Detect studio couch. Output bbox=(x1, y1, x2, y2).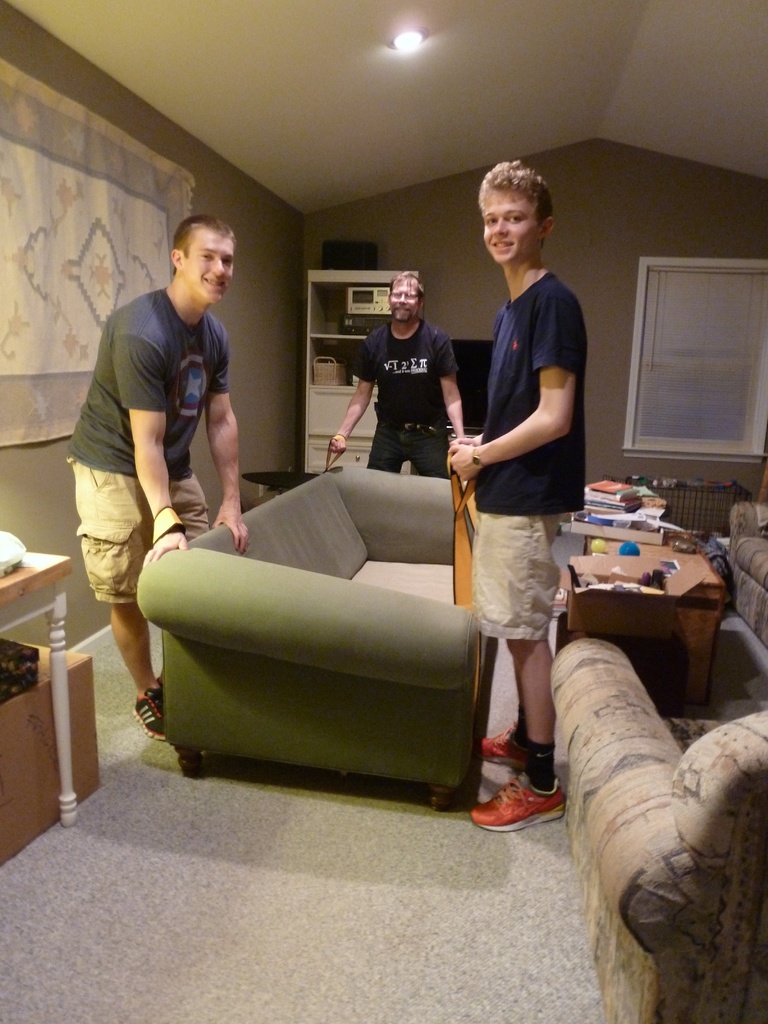
bbox=(125, 451, 516, 815).
